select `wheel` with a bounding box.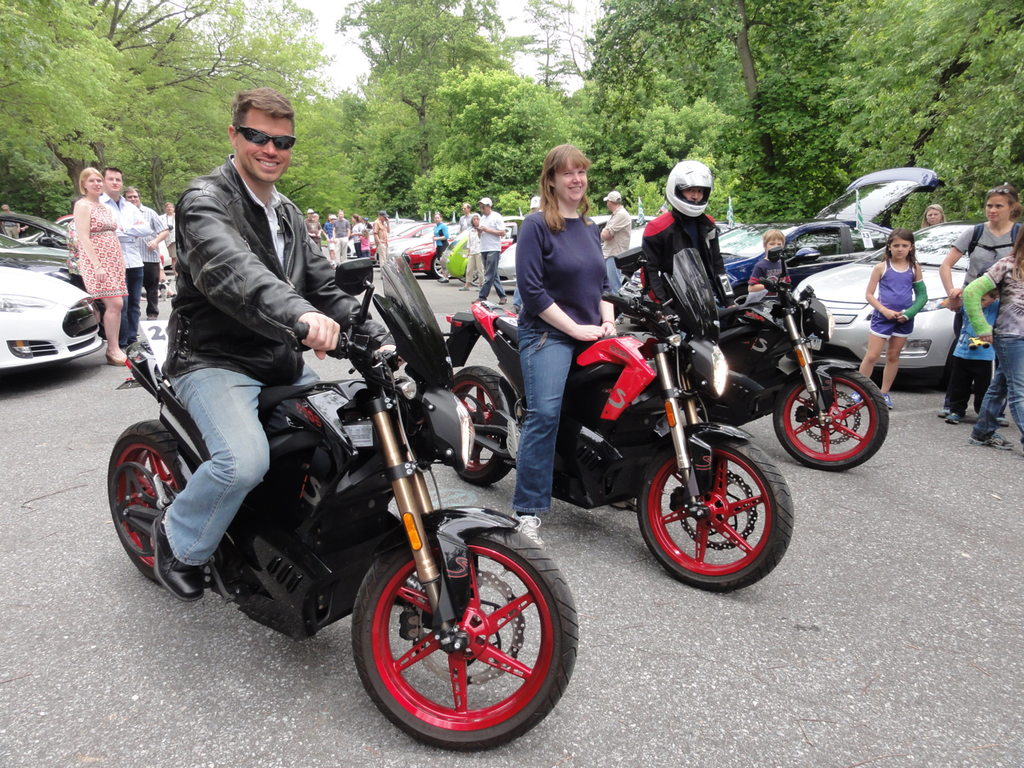
l=350, t=528, r=580, b=750.
